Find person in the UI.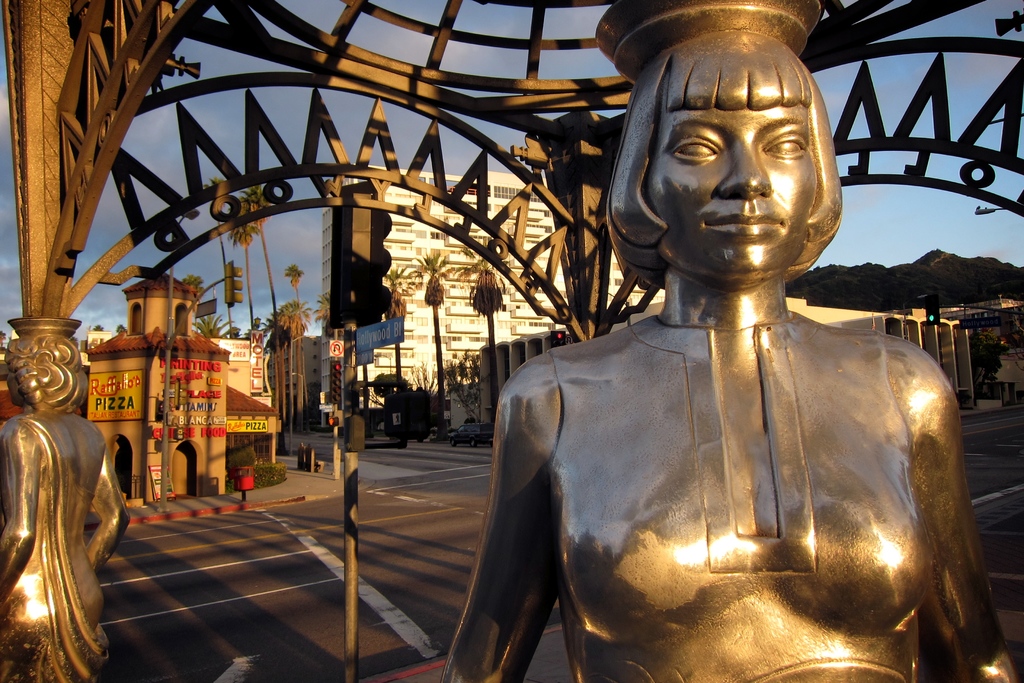
UI element at crop(475, 14, 985, 682).
